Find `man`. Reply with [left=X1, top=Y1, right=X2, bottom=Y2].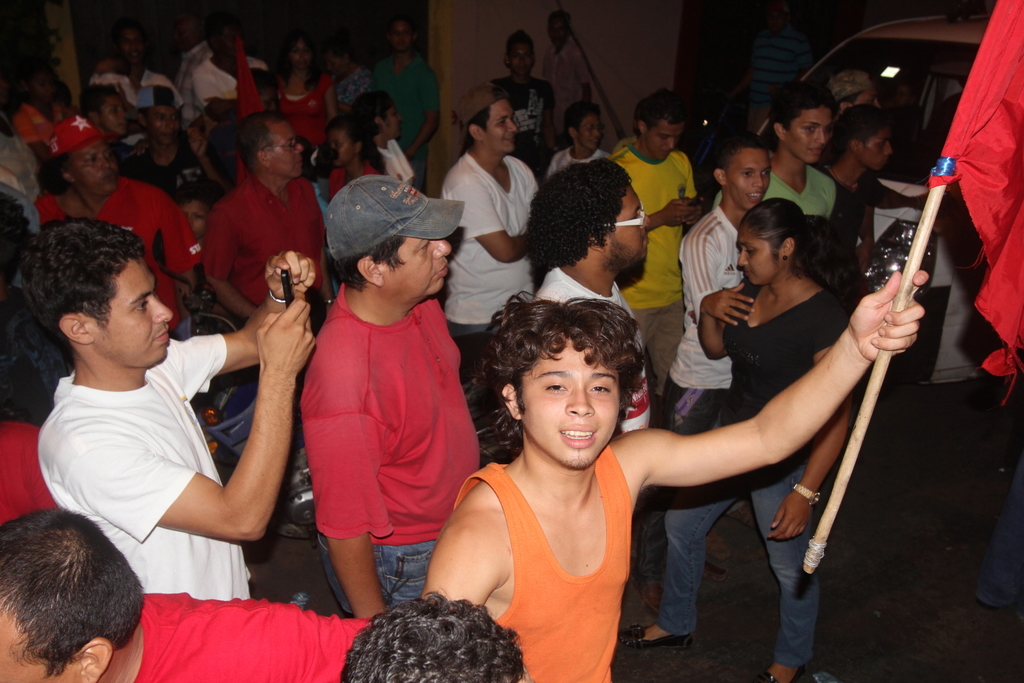
[left=425, top=273, right=927, bottom=682].
